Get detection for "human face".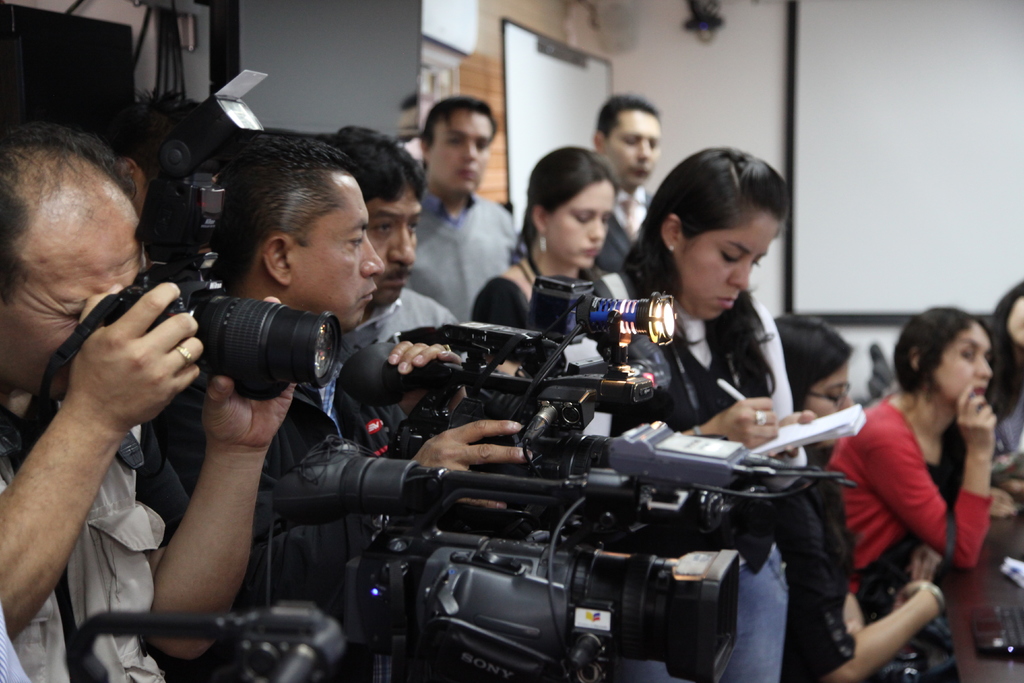
Detection: <bbox>934, 321, 989, 403</bbox>.
